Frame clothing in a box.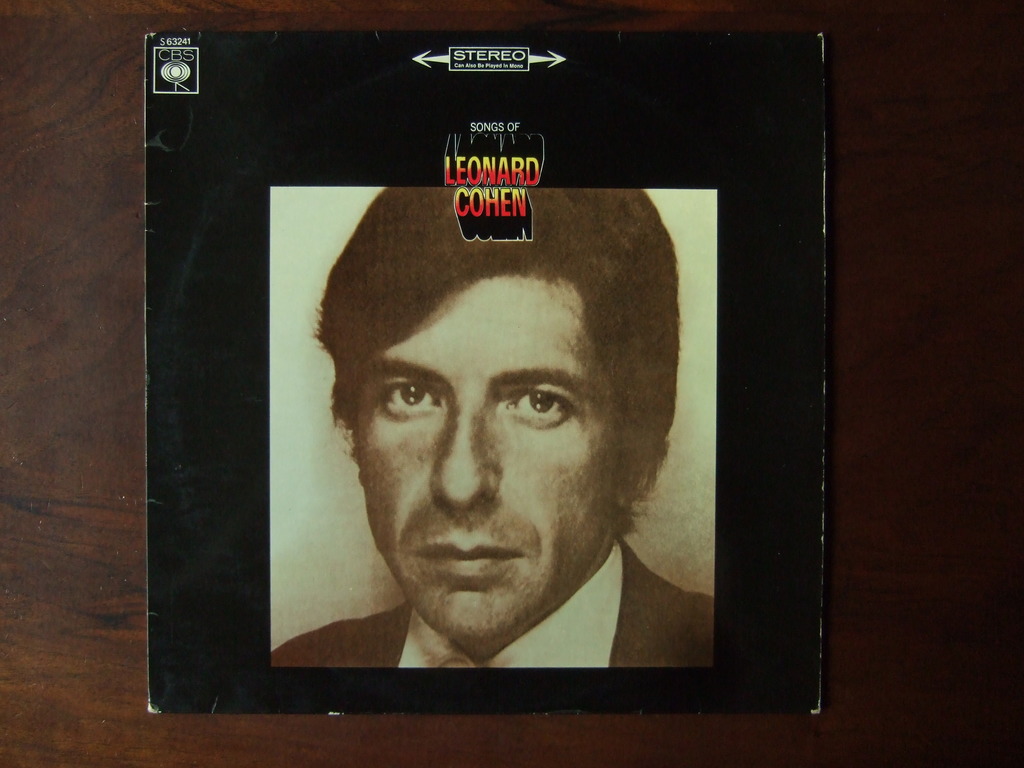
268,533,717,670.
